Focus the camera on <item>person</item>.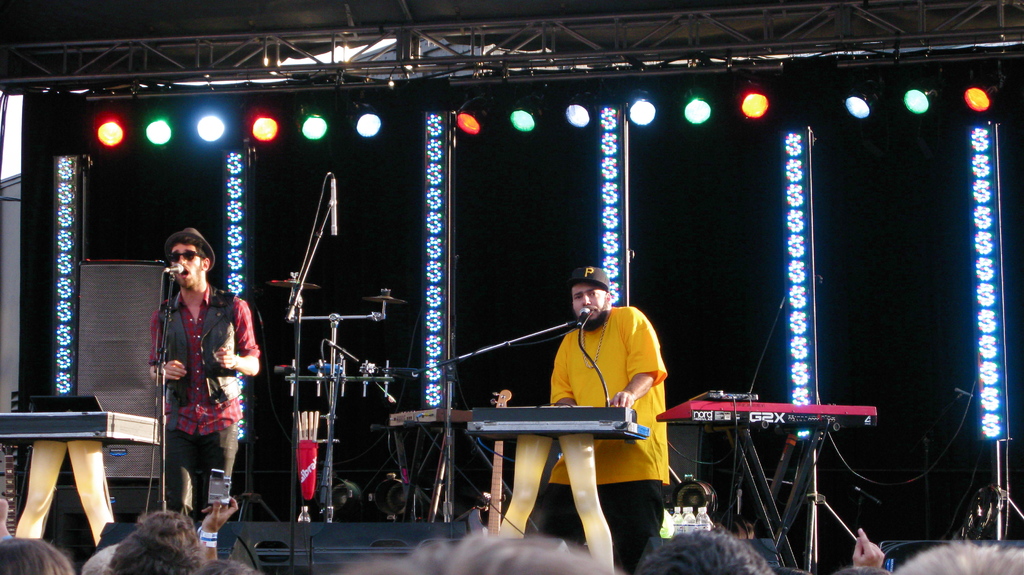
Focus region: x1=192, y1=494, x2=259, y2=550.
